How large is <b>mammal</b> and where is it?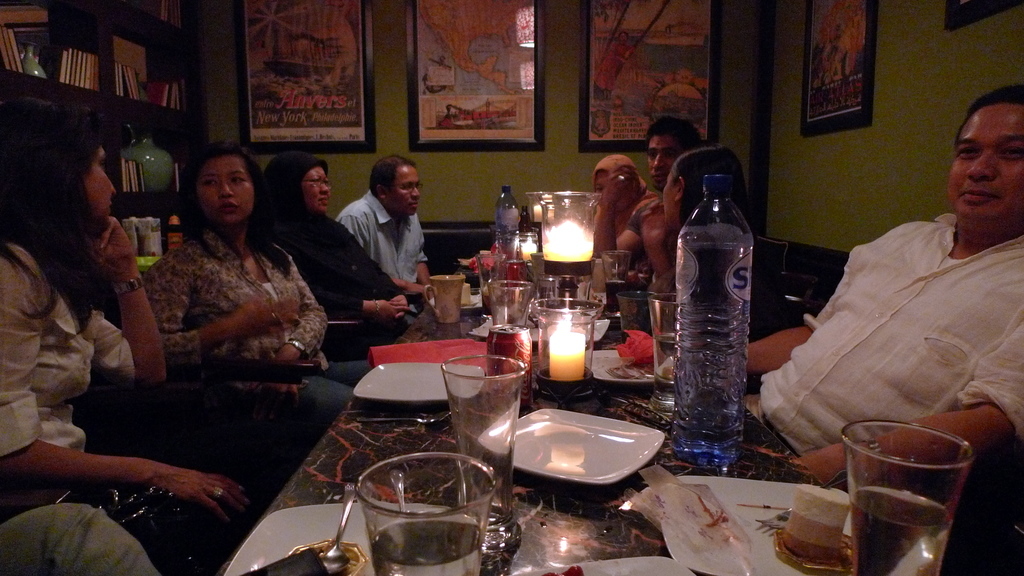
Bounding box: 586/120/701/271.
